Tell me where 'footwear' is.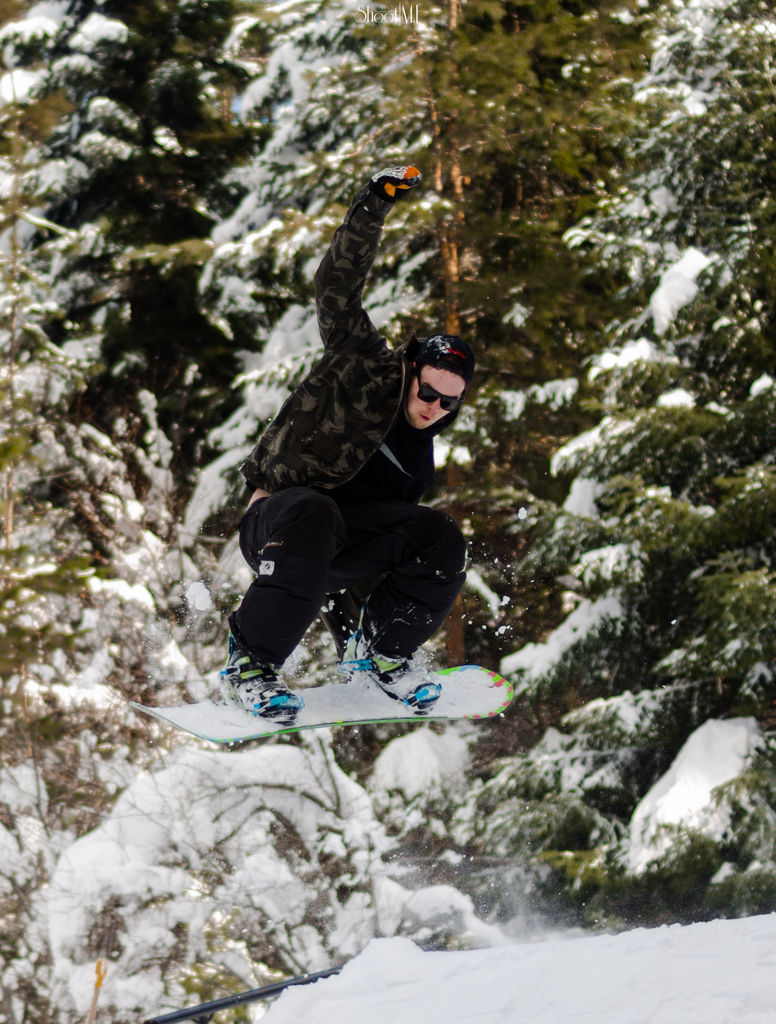
'footwear' is at <box>216,650,308,744</box>.
